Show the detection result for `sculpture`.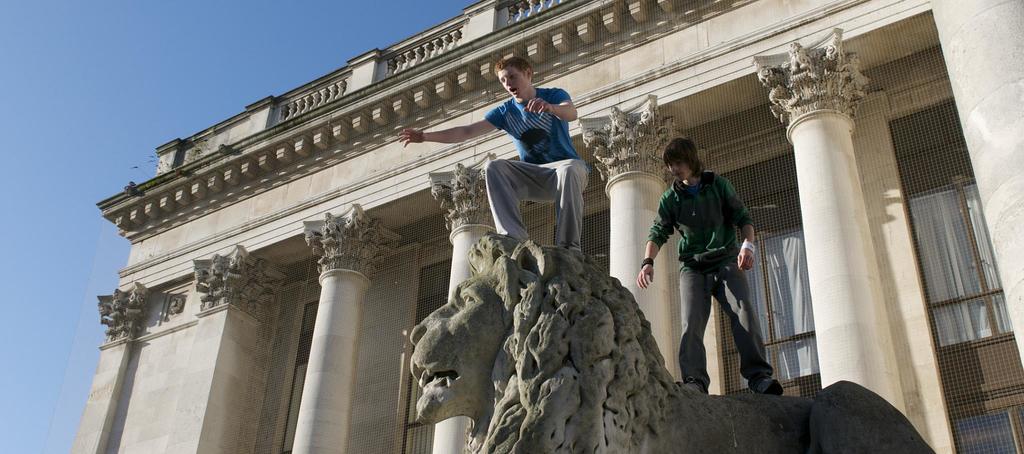
l=787, t=40, r=824, b=103.
